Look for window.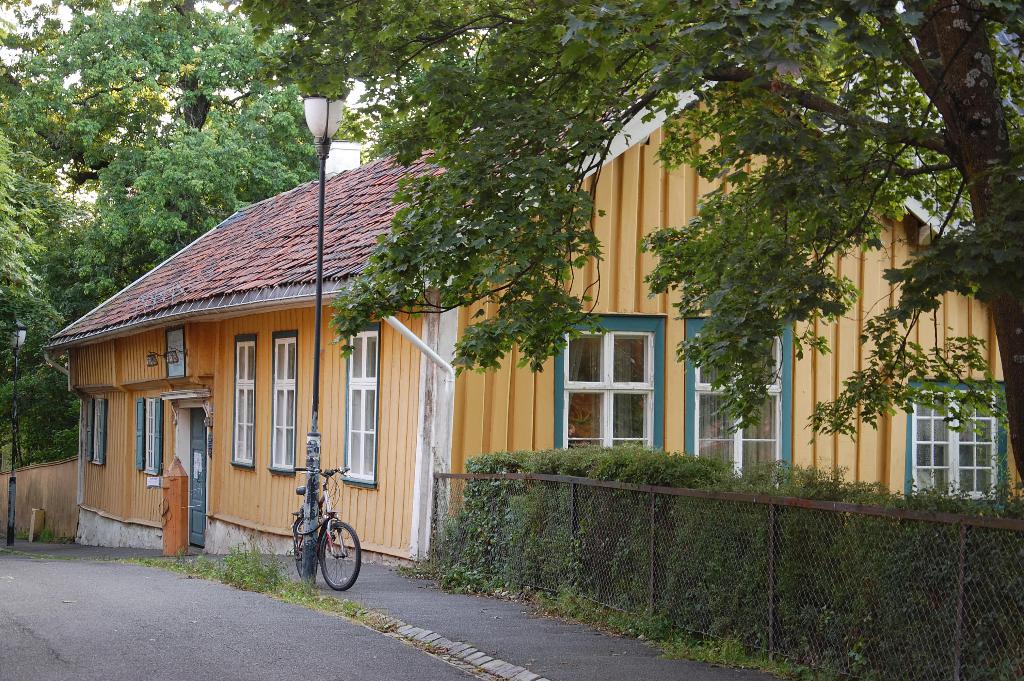
Found: BBox(266, 330, 299, 475).
